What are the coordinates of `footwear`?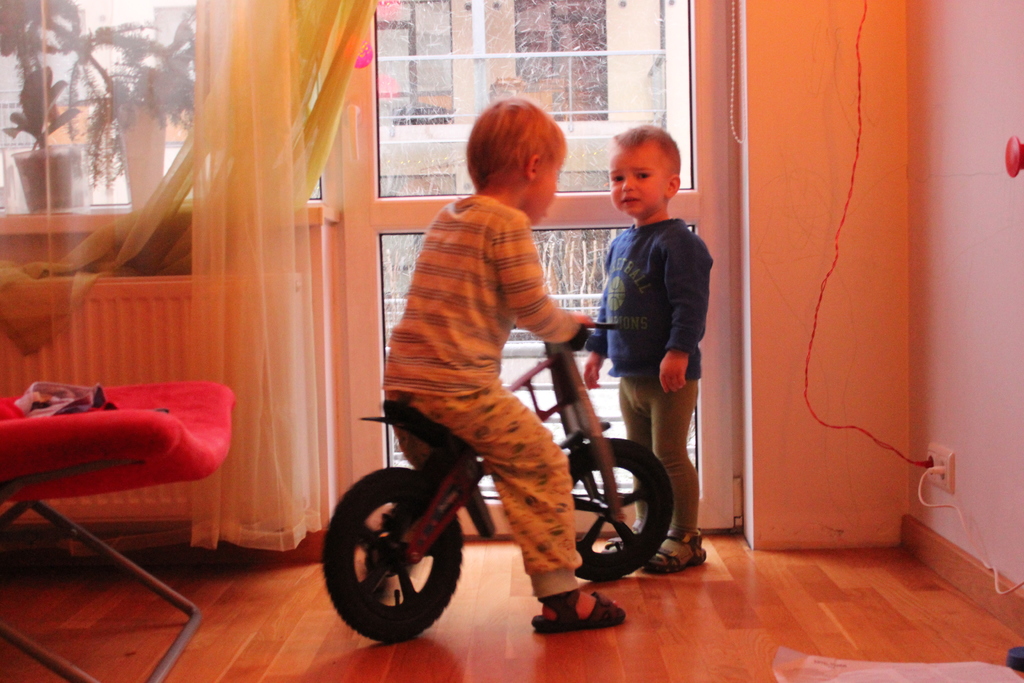
bbox=[646, 524, 702, 580].
